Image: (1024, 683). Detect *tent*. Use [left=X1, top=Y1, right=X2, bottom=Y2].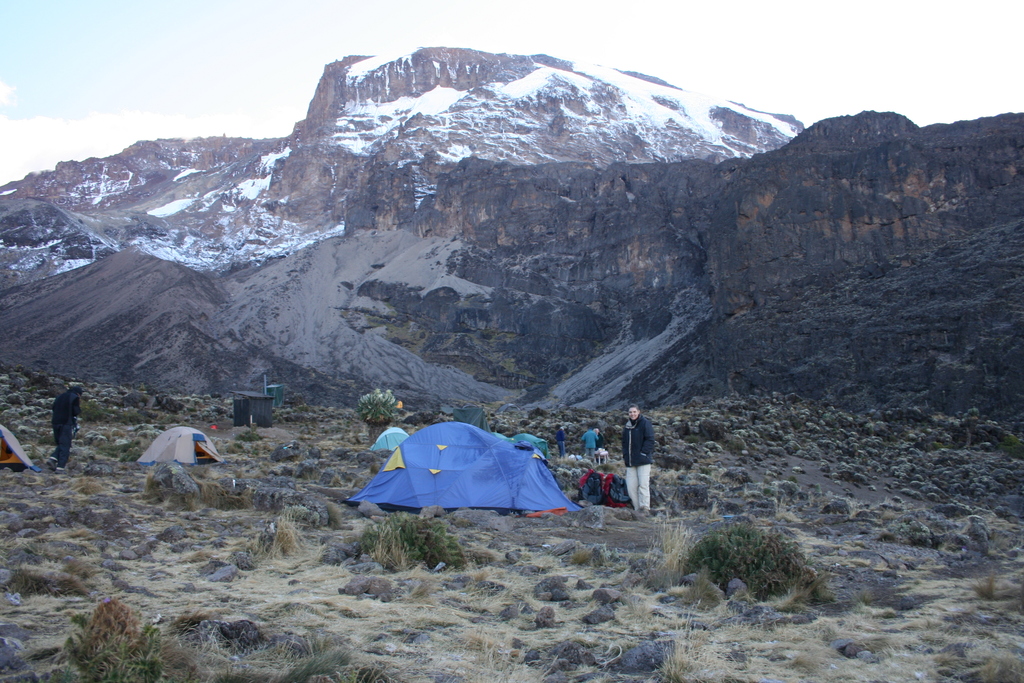
[left=369, top=424, right=411, bottom=451].
